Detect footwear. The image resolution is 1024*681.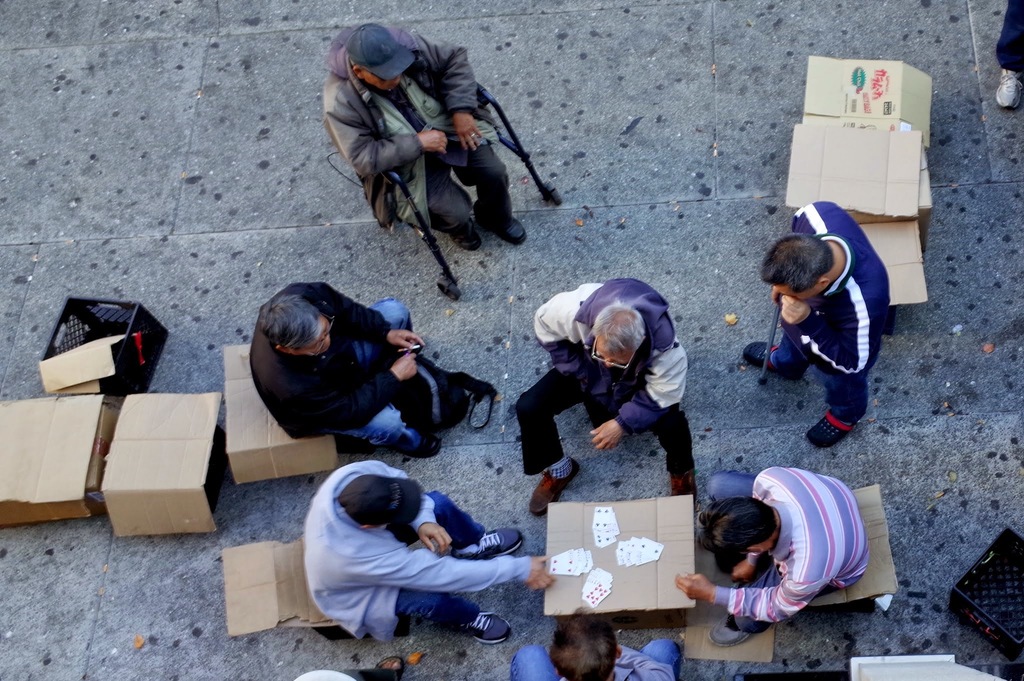
485, 221, 536, 242.
